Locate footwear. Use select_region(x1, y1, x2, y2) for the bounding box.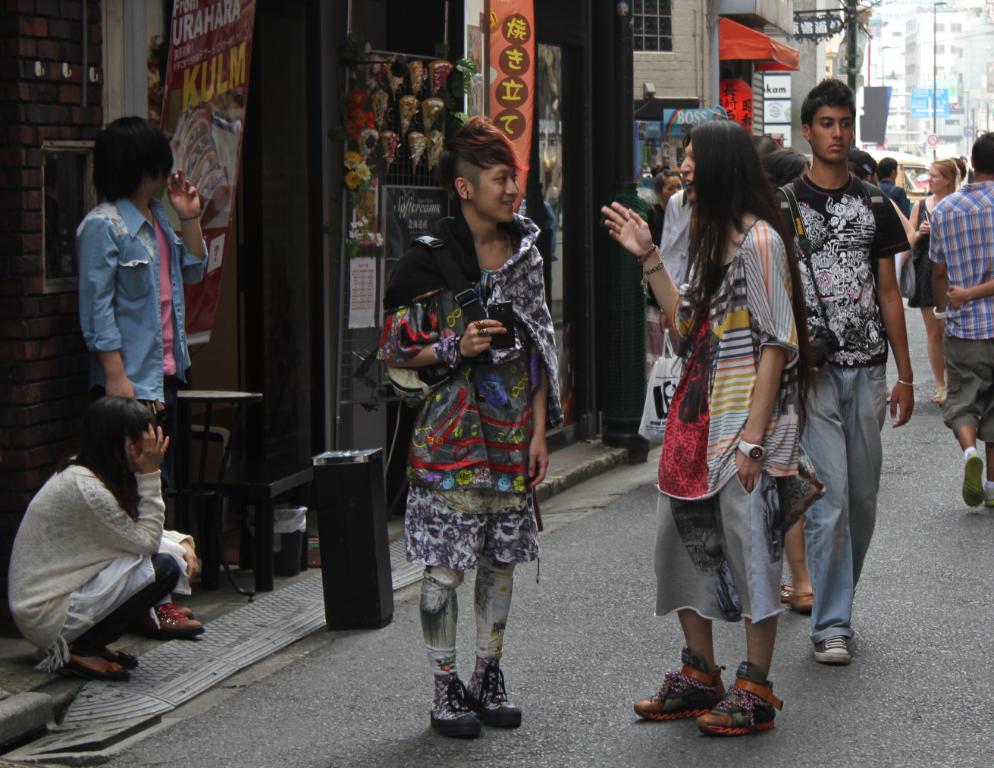
select_region(693, 662, 785, 738).
